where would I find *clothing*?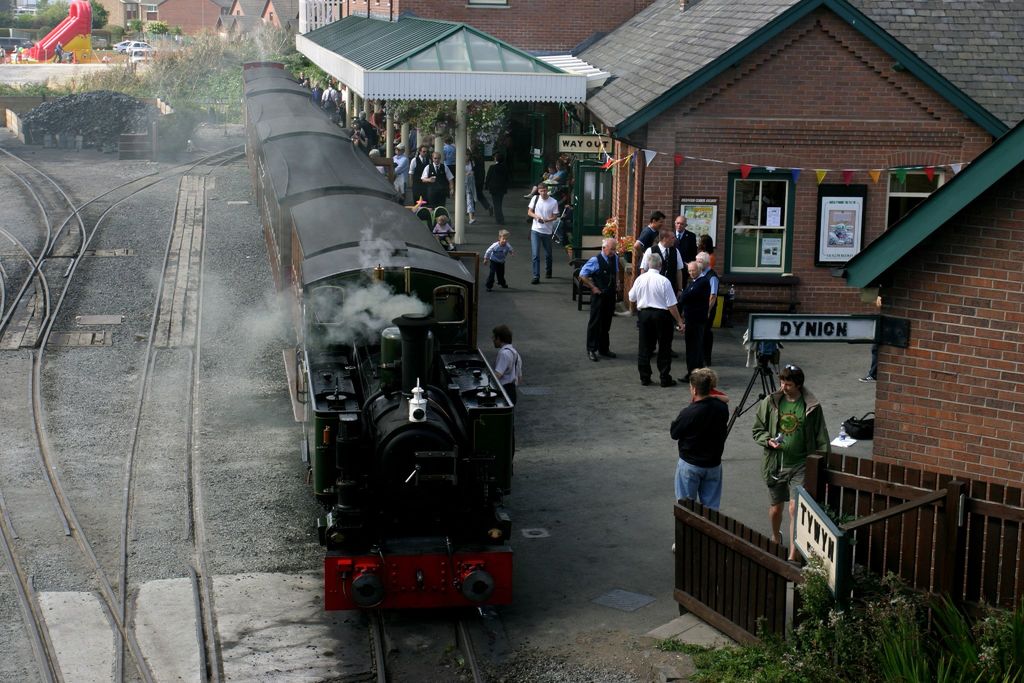
At pyautogui.locateOnScreen(751, 382, 830, 506).
